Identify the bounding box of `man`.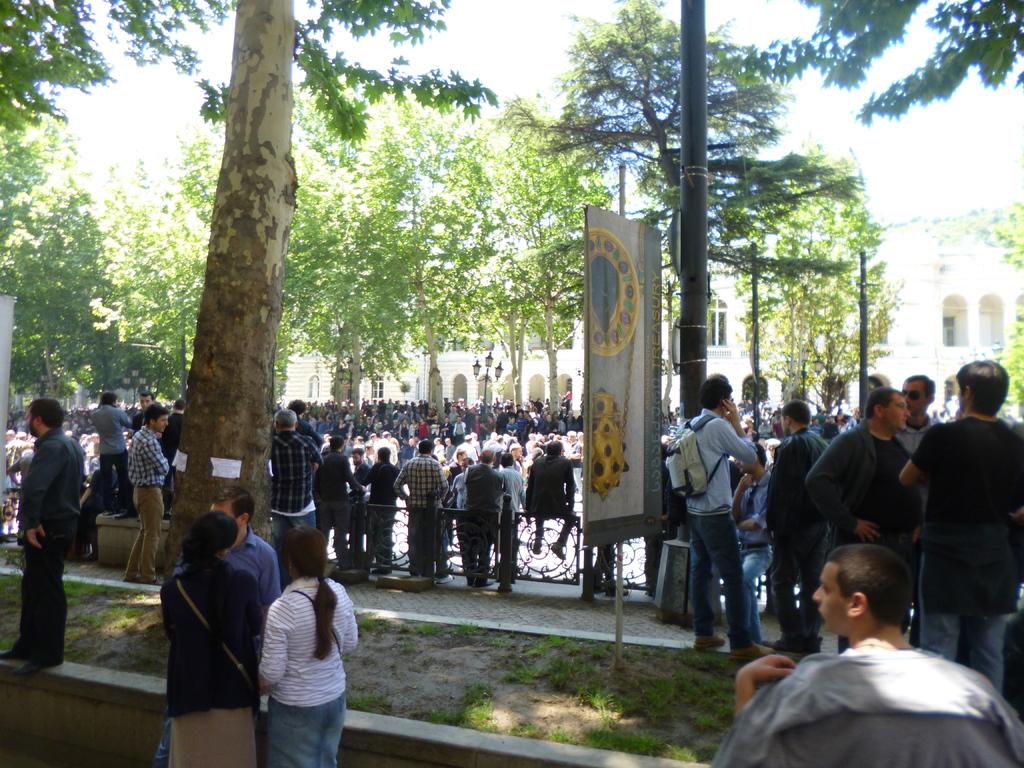
l=448, t=455, r=474, b=520.
